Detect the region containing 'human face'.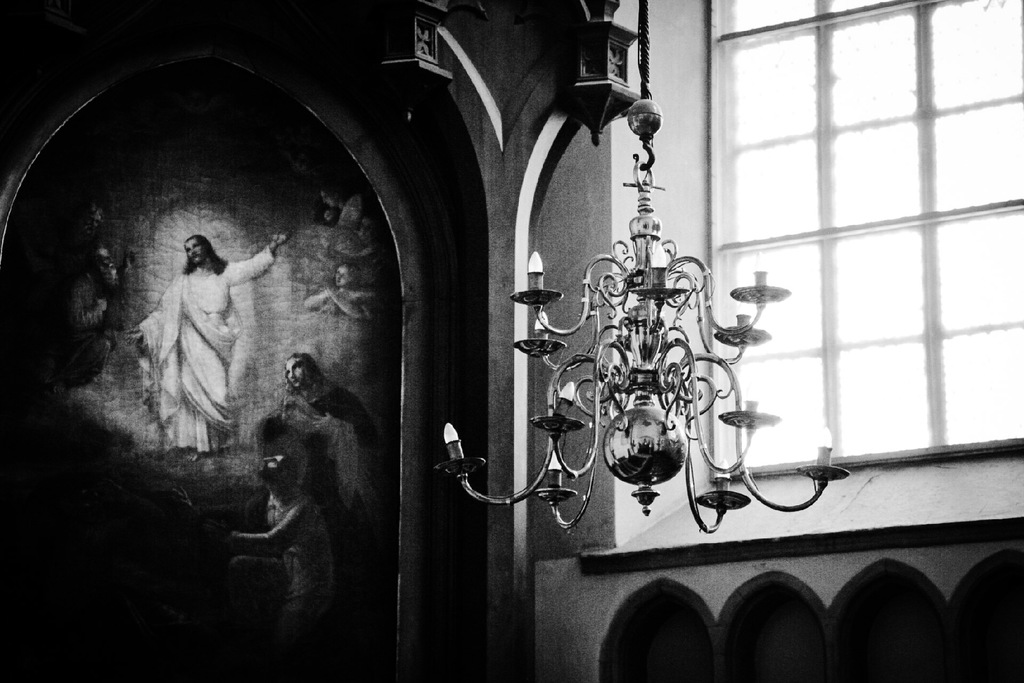
rect(284, 359, 307, 385).
